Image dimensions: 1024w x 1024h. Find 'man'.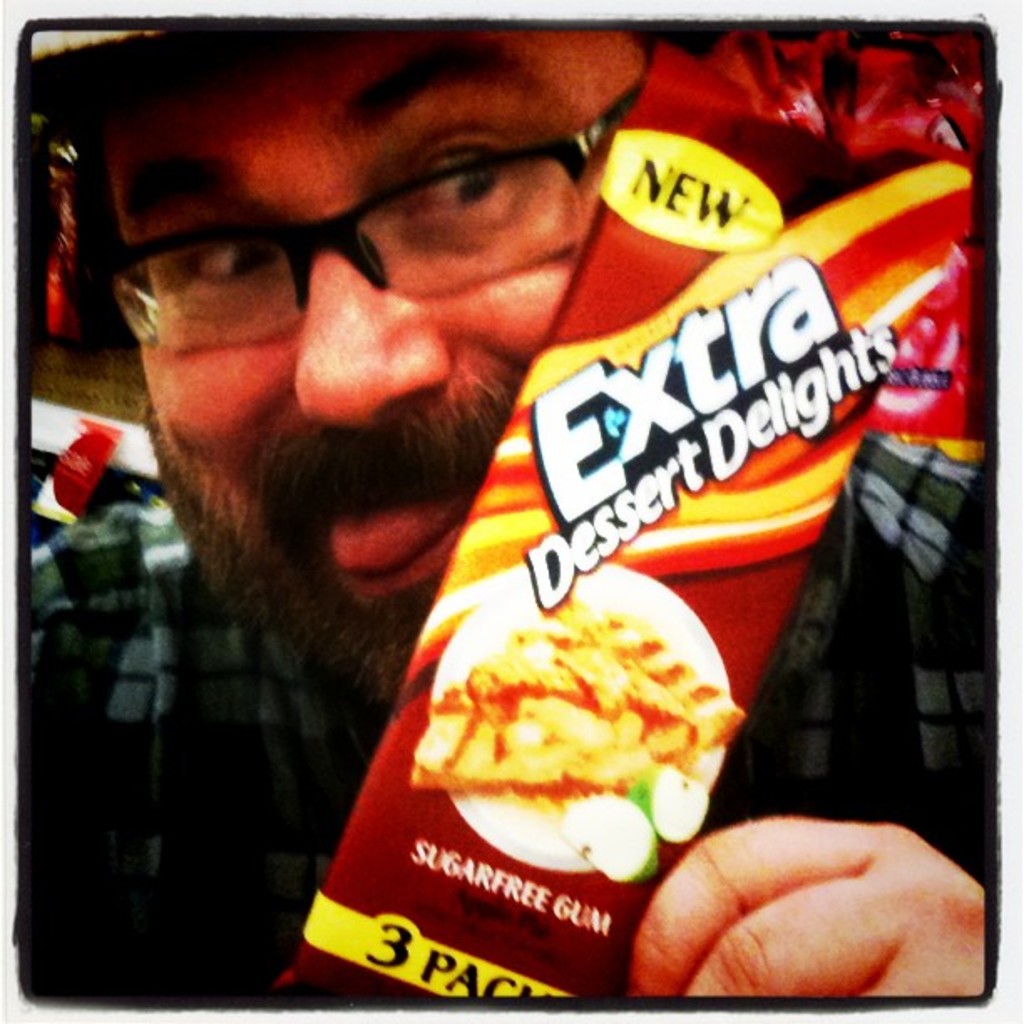
{"left": 0, "top": 0, "right": 927, "bottom": 1007}.
